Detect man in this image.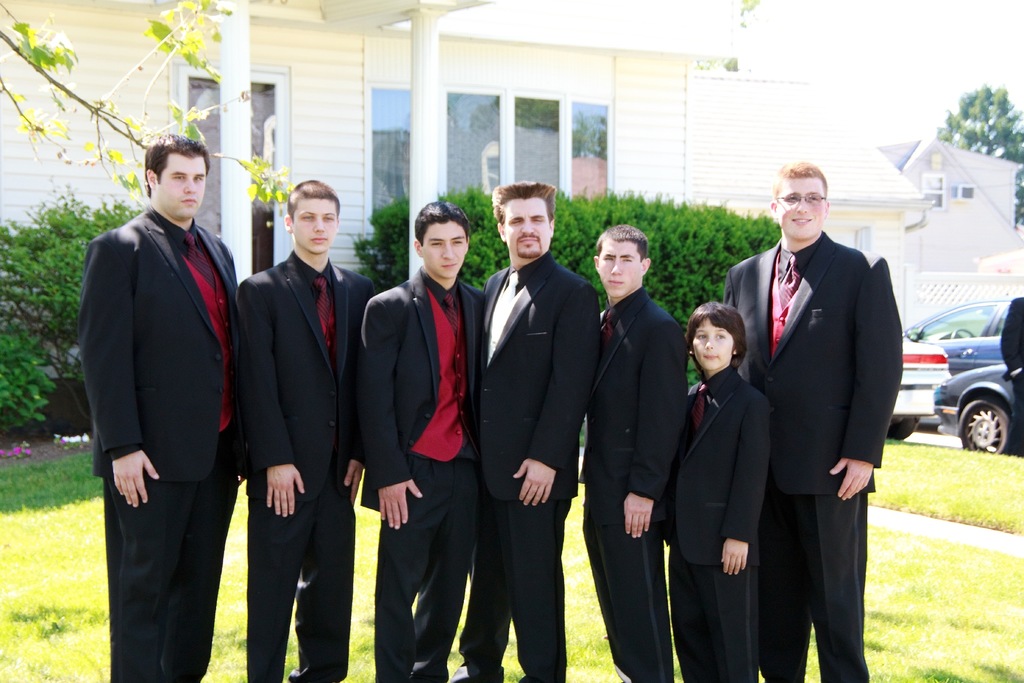
Detection: box=[239, 174, 379, 682].
